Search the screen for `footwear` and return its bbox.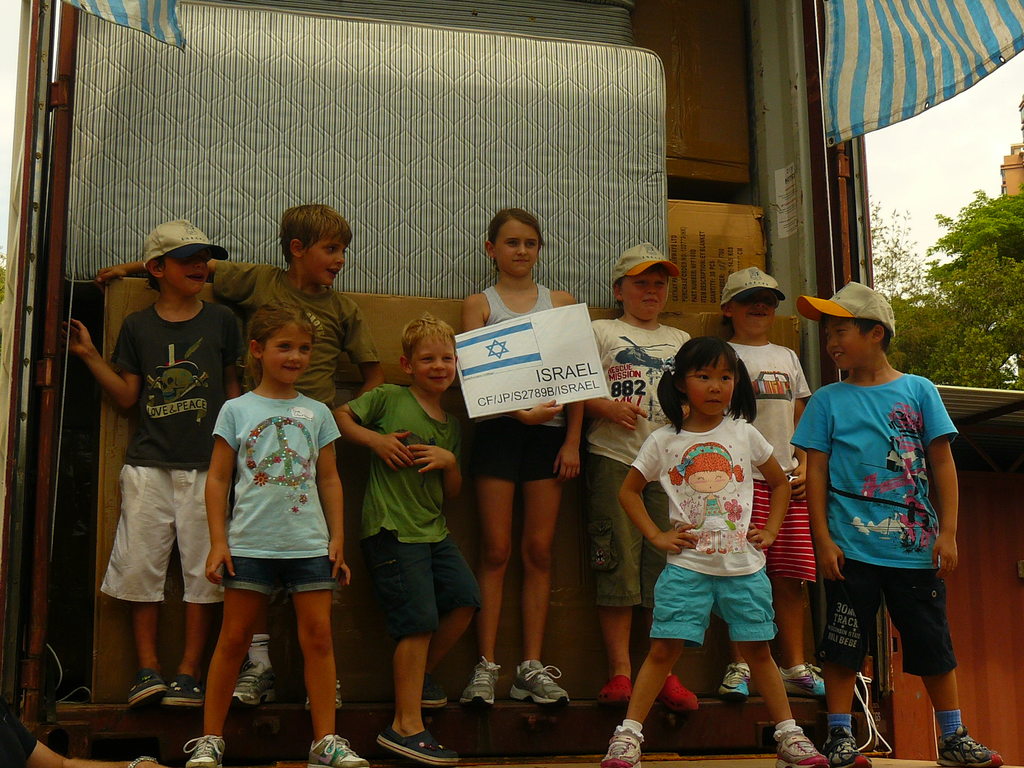
Found: {"x1": 306, "y1": 676, "x2": 339, "y2": 712}.
